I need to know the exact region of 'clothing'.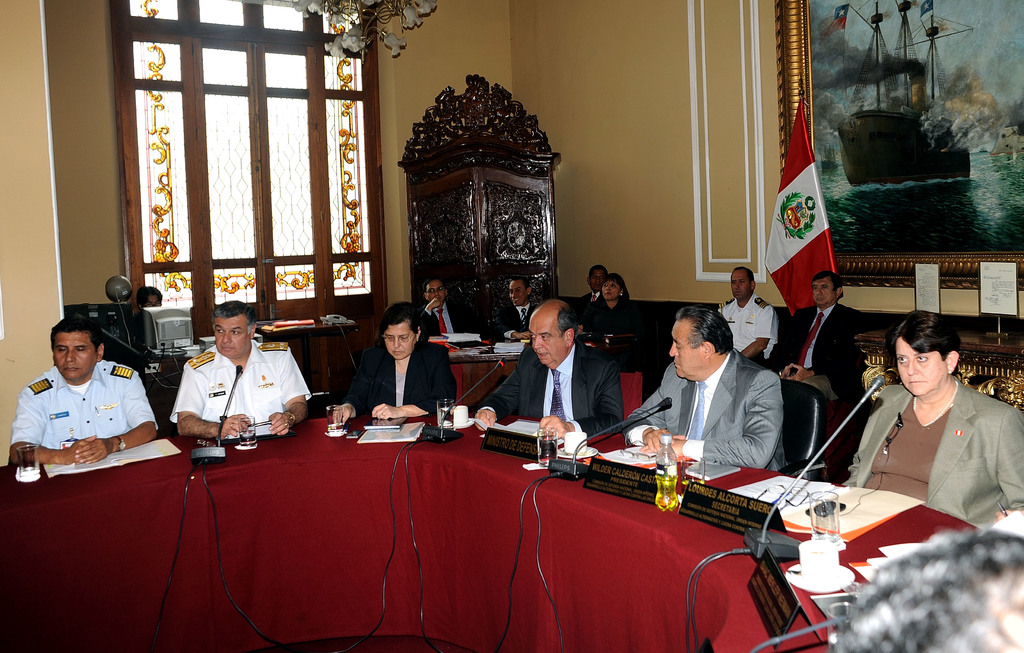
Region: region(172, 346, 312, 426).
